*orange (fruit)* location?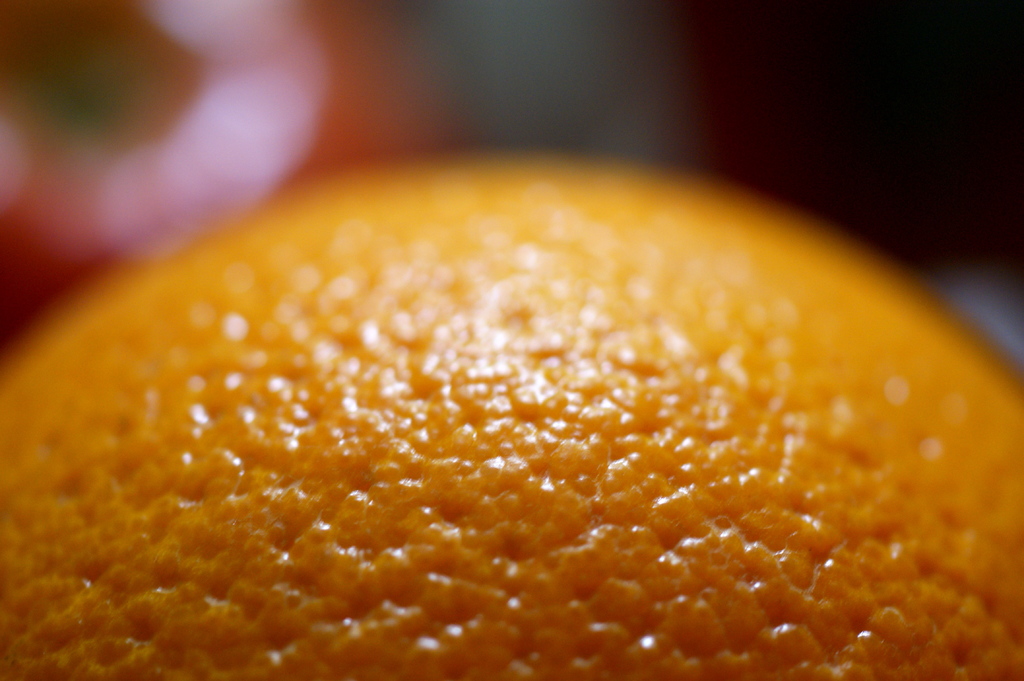
bbox=[0, 156, 1023, 676]
